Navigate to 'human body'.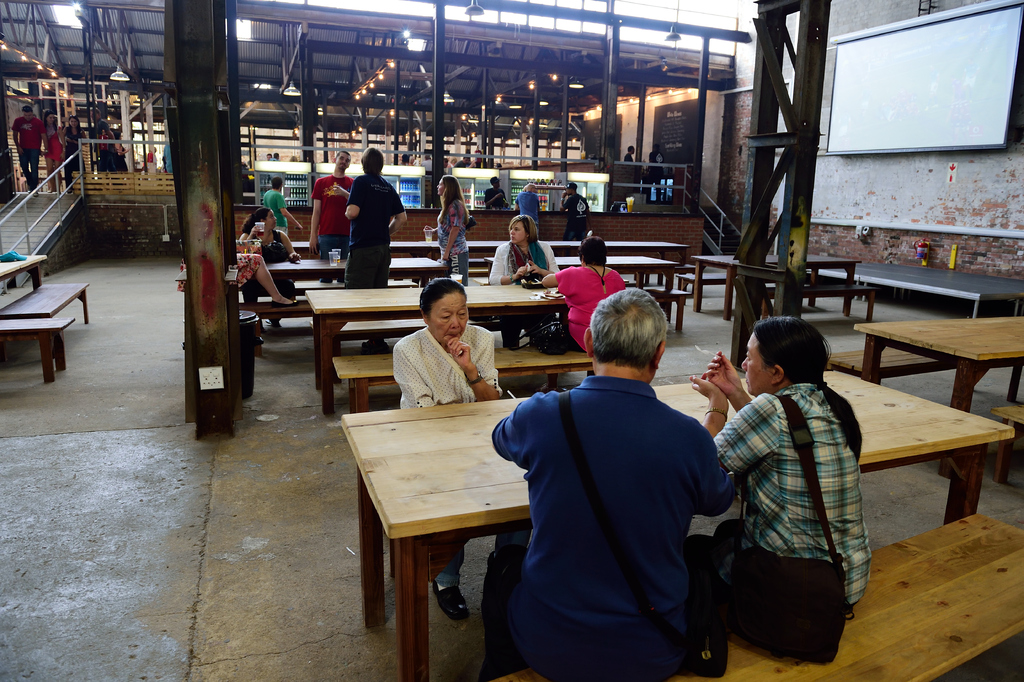
Navigation target: 40 105 63 190.
